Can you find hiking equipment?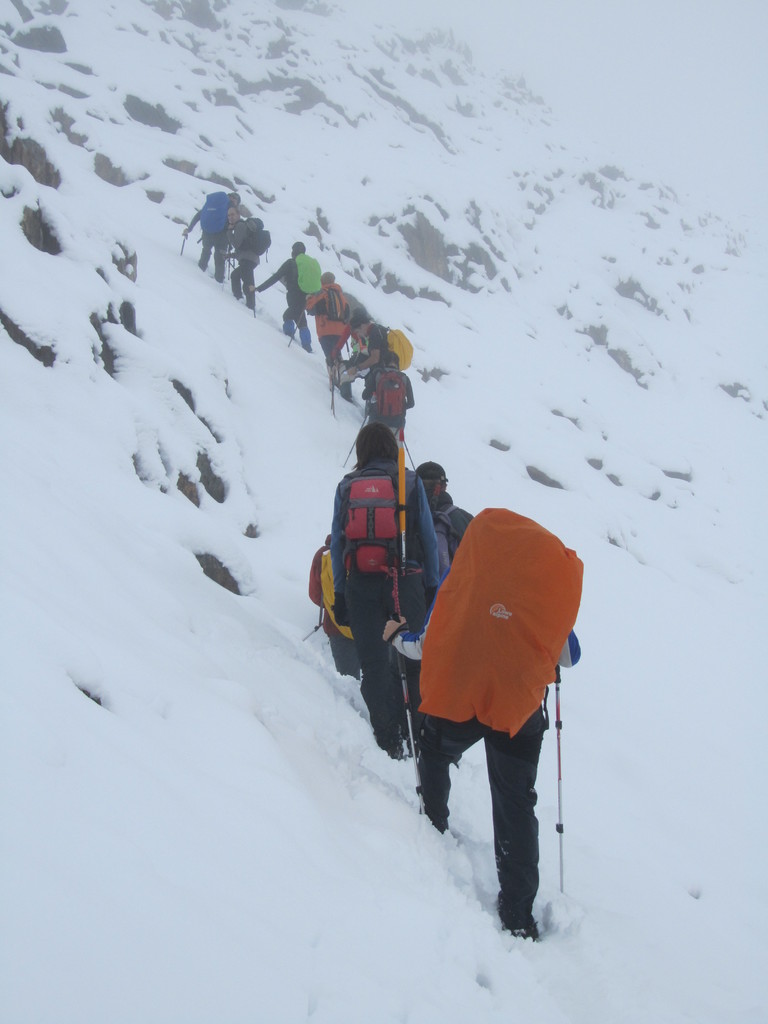
Yes, bounding box: {"x1": 372, "y1": 365, "x2": 410, "y2": 435}.
